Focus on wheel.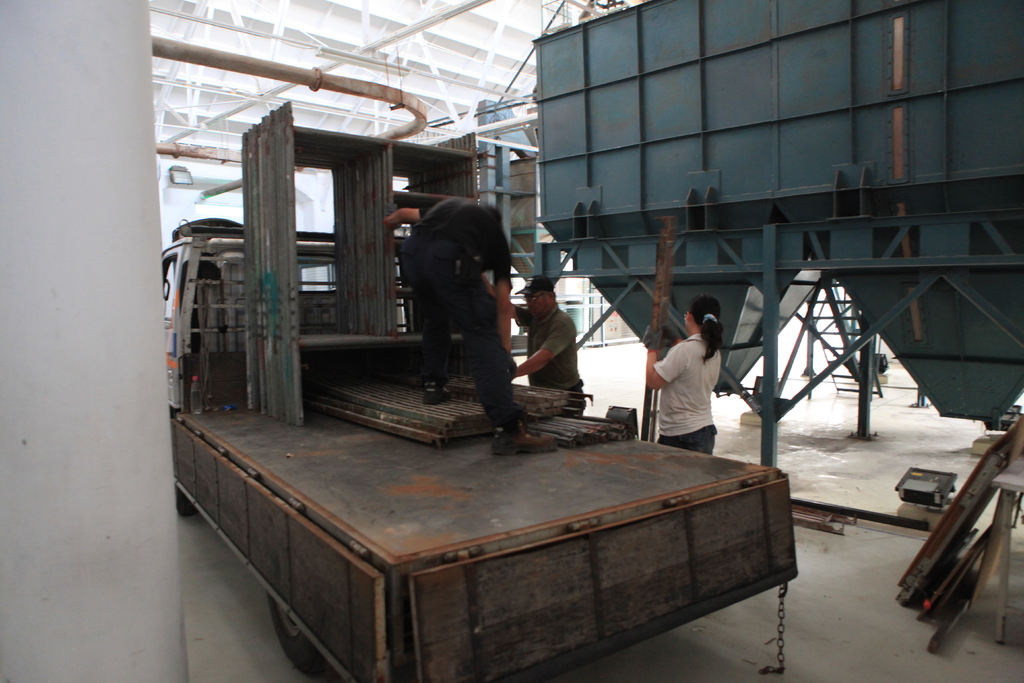
Focused at l=263, t=586, r=330, b=679.
